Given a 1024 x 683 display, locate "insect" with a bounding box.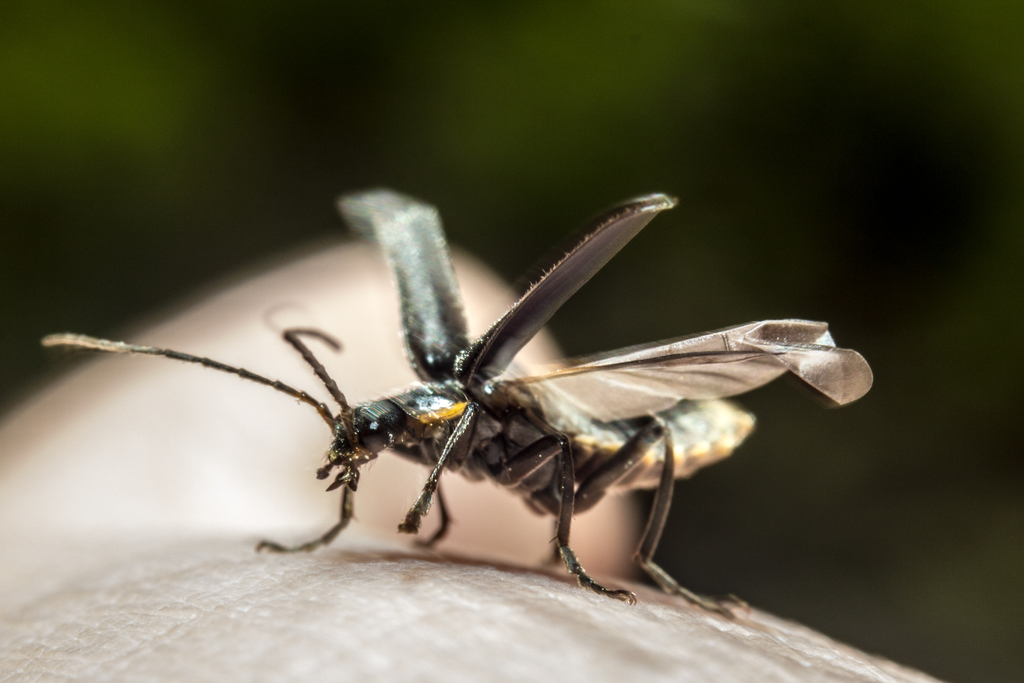
Located: x1=35, y1=186, x2=877, y2=607.
